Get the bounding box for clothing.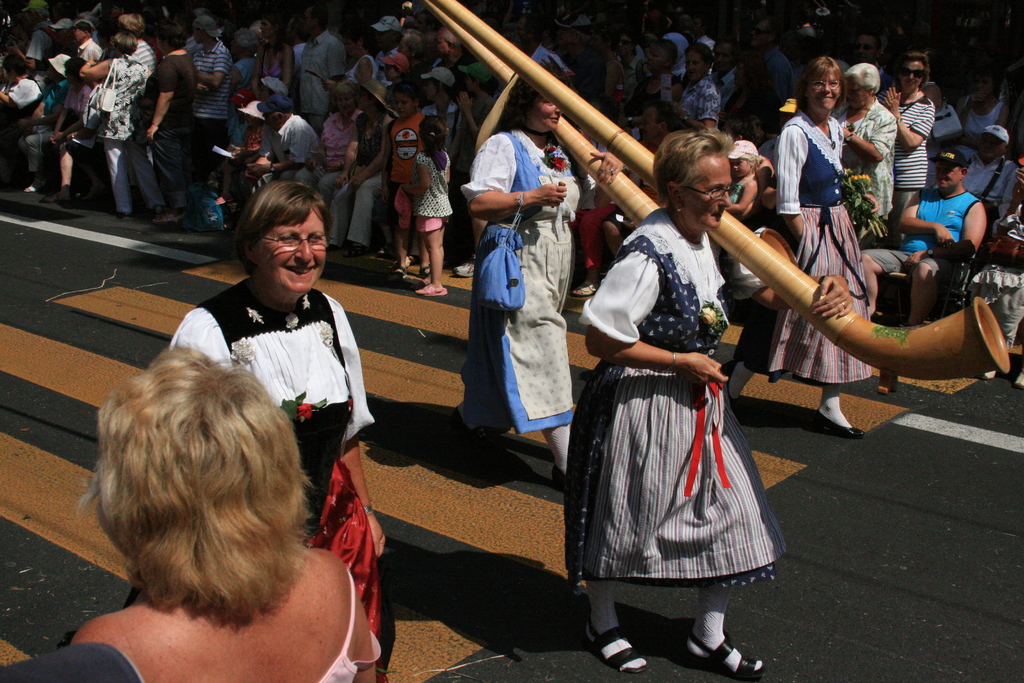
box=[961, 161, 1021, 220].
